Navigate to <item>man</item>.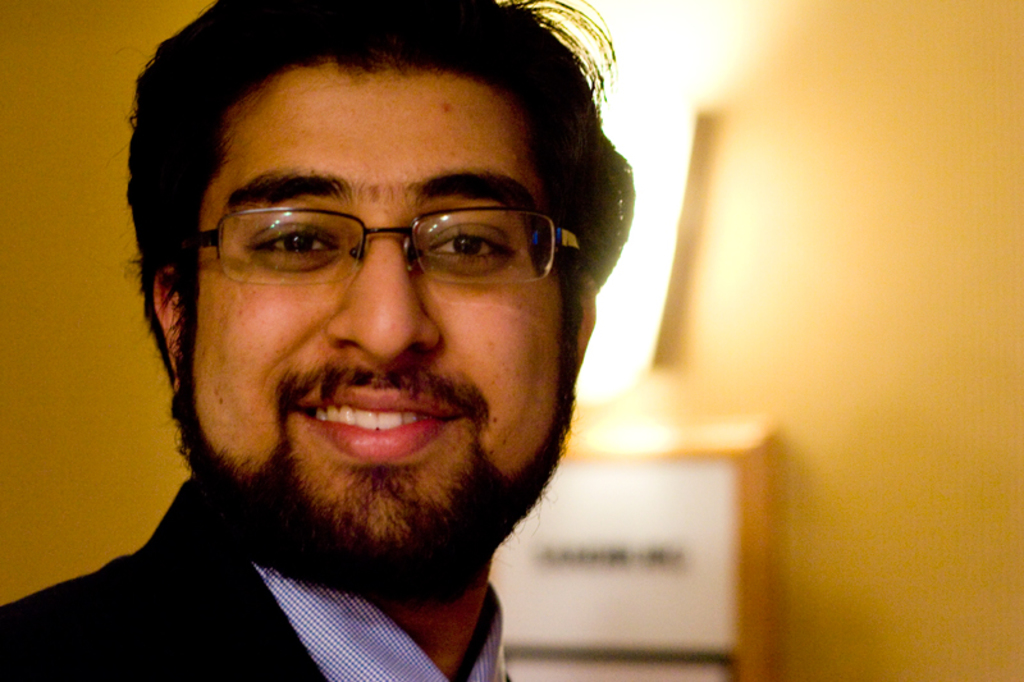
Navigation target: [x1=0, y1=3, x2=643, y2=681].
